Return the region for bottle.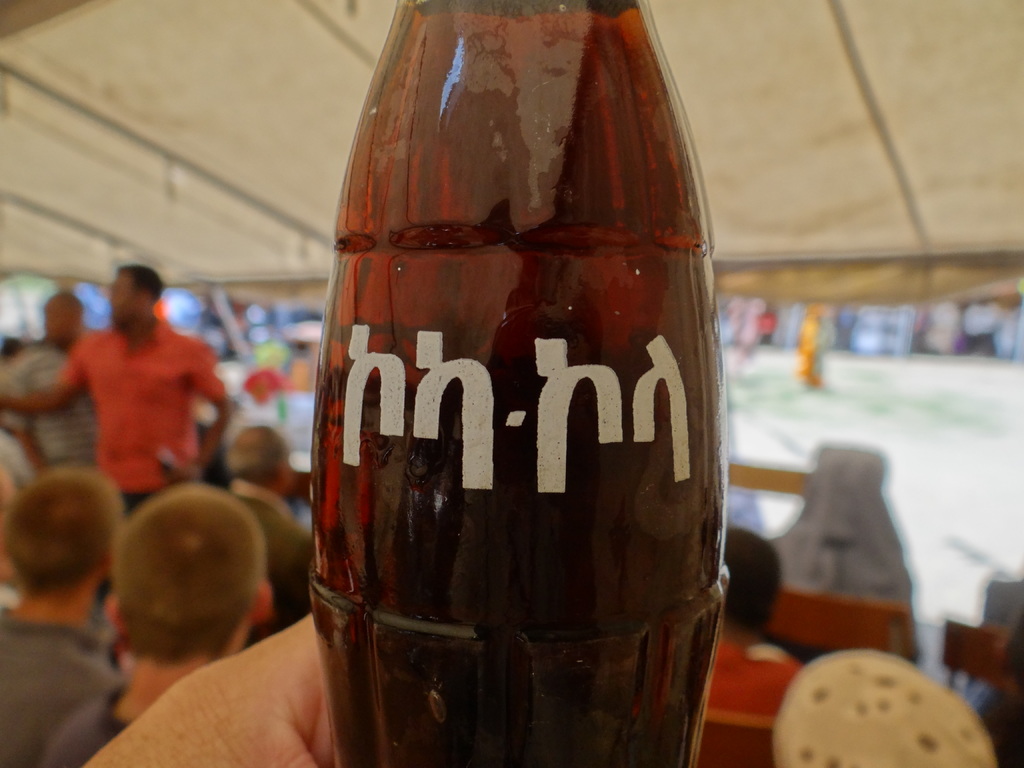
detection(293, 3, 724, 767).
